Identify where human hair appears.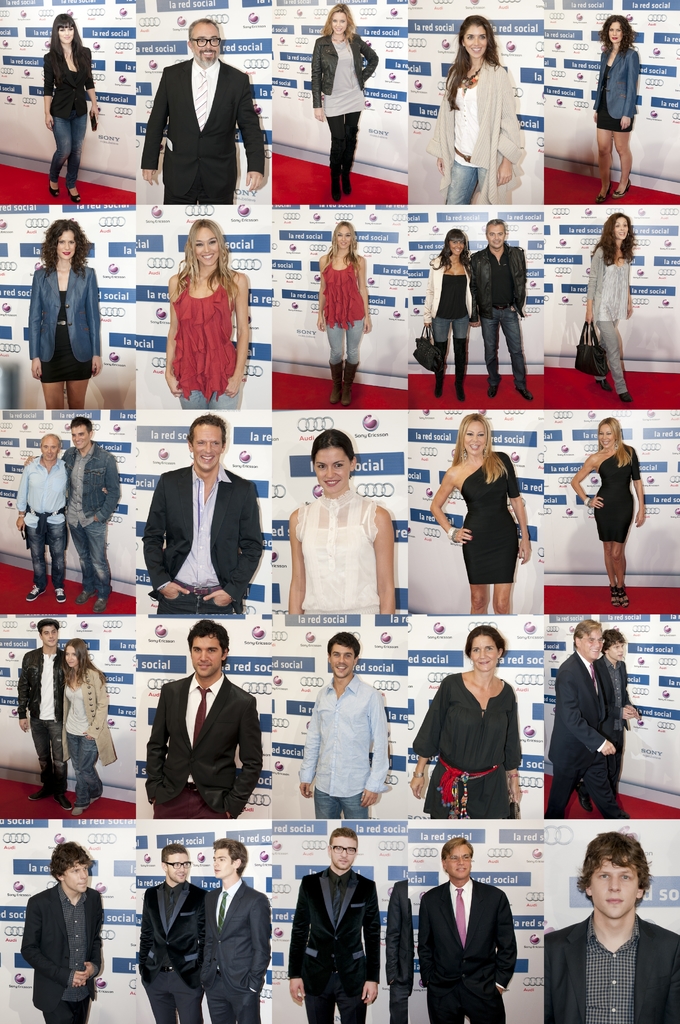
Appears at x1=161 y1=844 x2=189 y2=860.
